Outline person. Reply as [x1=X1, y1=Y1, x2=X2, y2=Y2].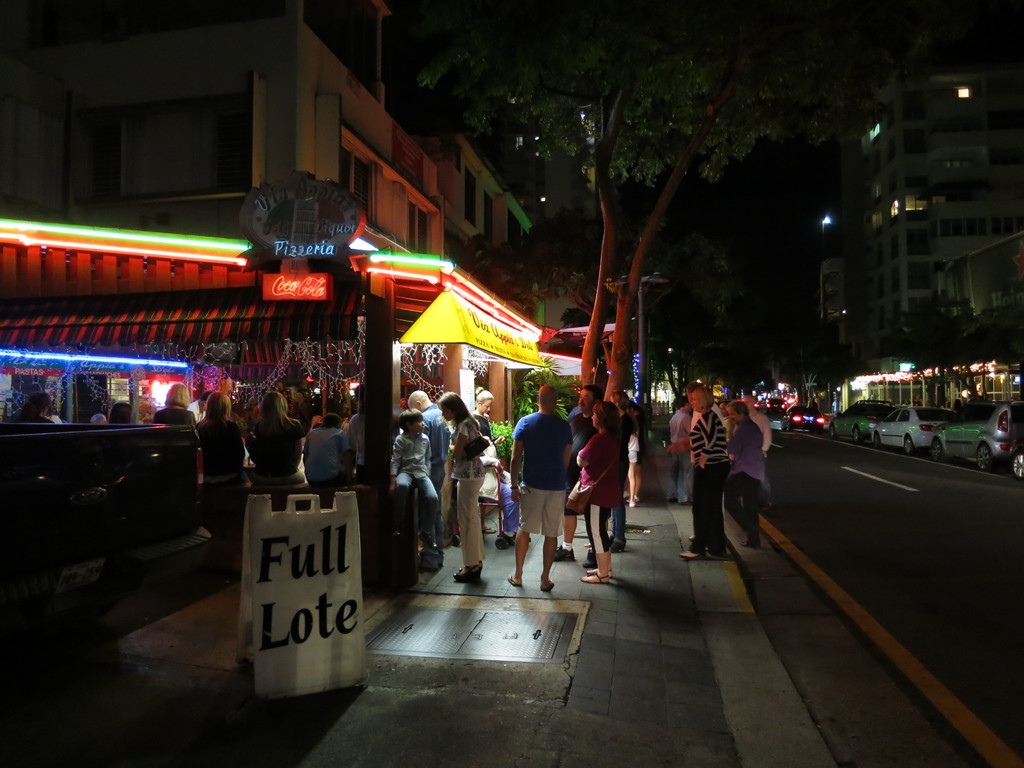
[x1=687, y1=376, x2=747, y2=564].
